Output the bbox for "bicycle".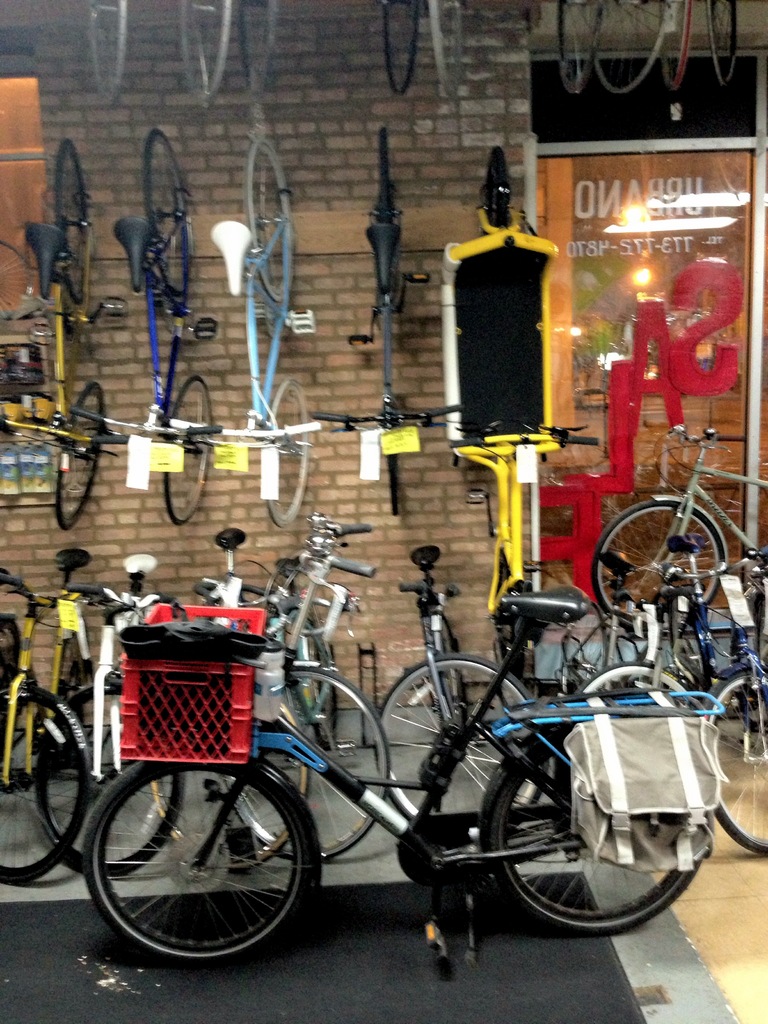
439:146:596:637.
